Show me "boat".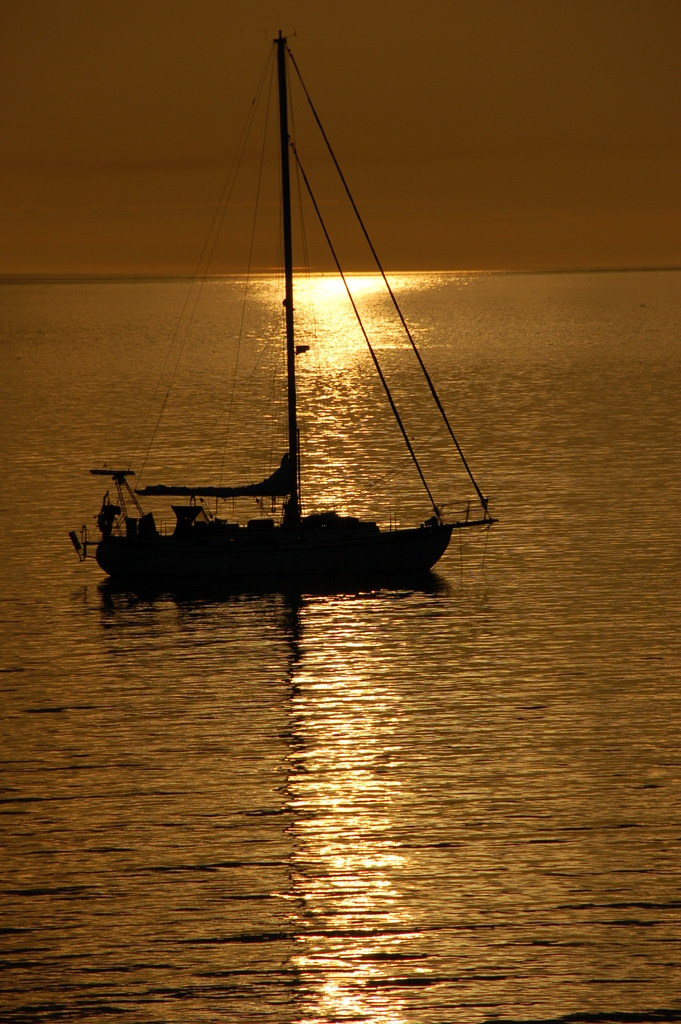
"boat" is here: {"left": 77, "top": 38, "right": 482, "bottom": 639}.
